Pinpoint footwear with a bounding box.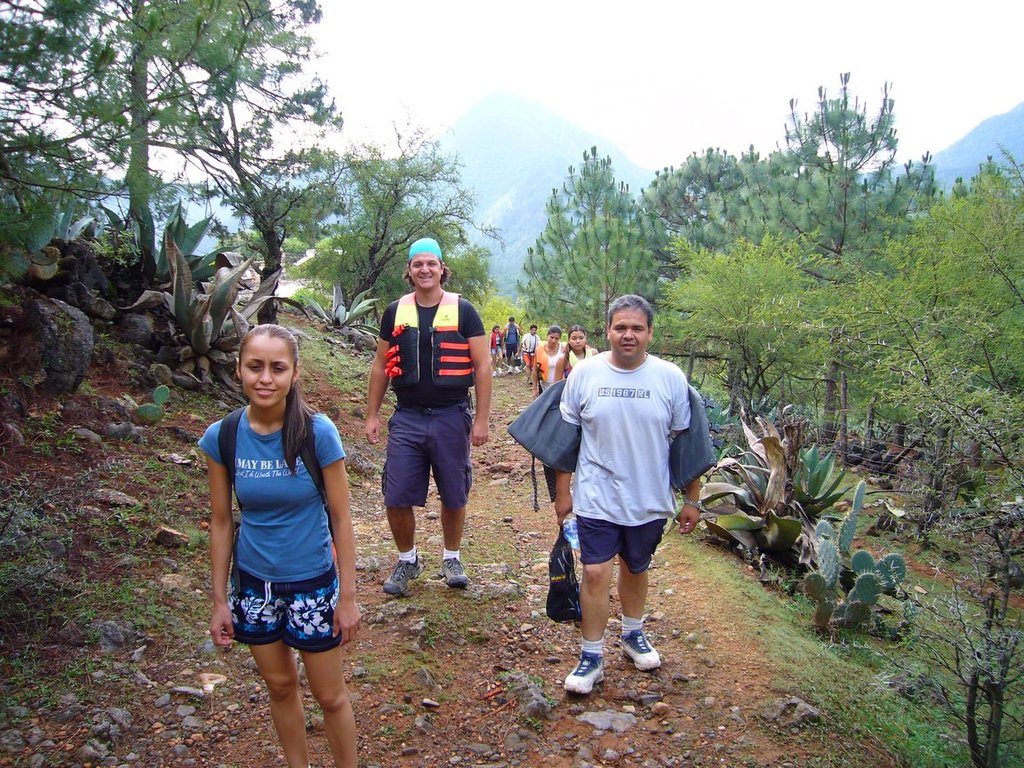
box(622, 628, 663, 676).
